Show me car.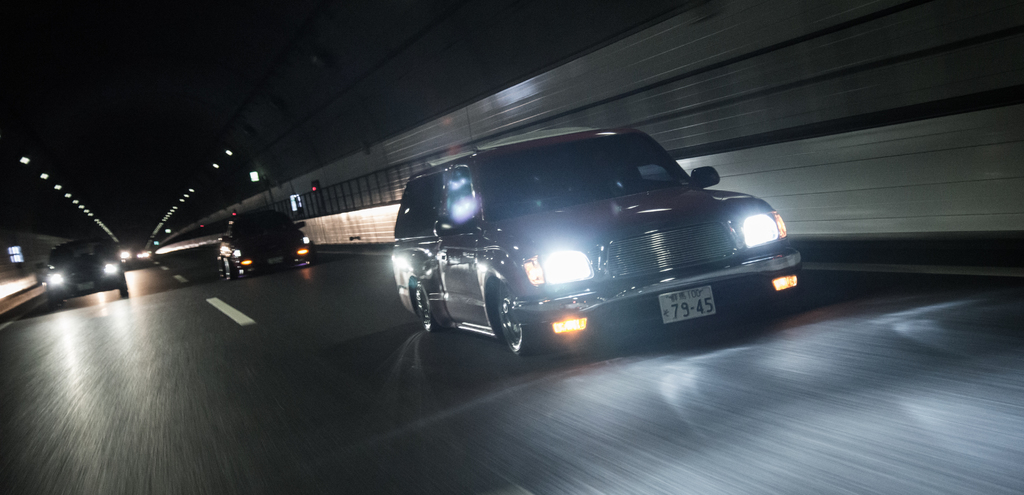
car is here: 31 237 131 298.
